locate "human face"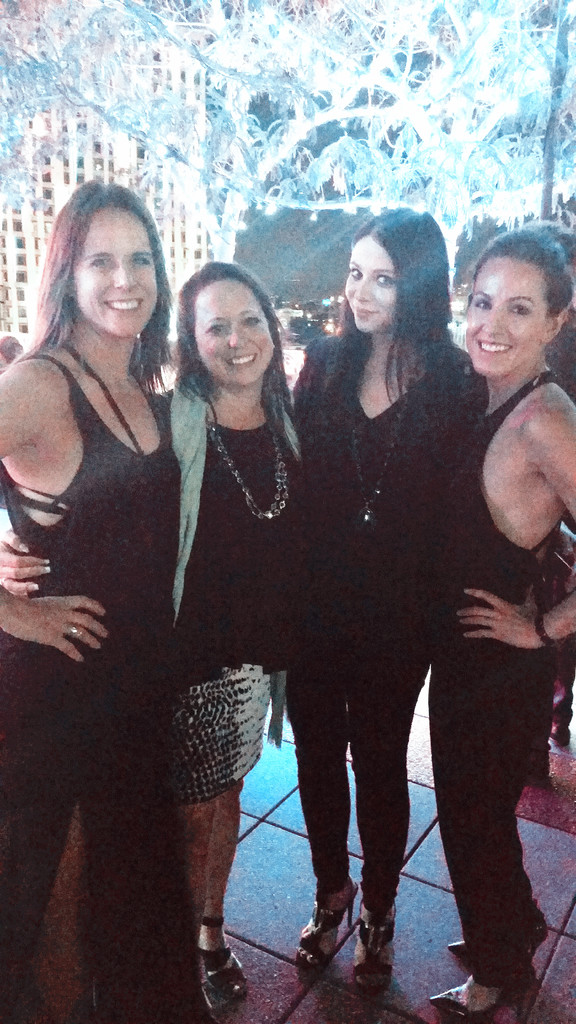
188 275 277 390
